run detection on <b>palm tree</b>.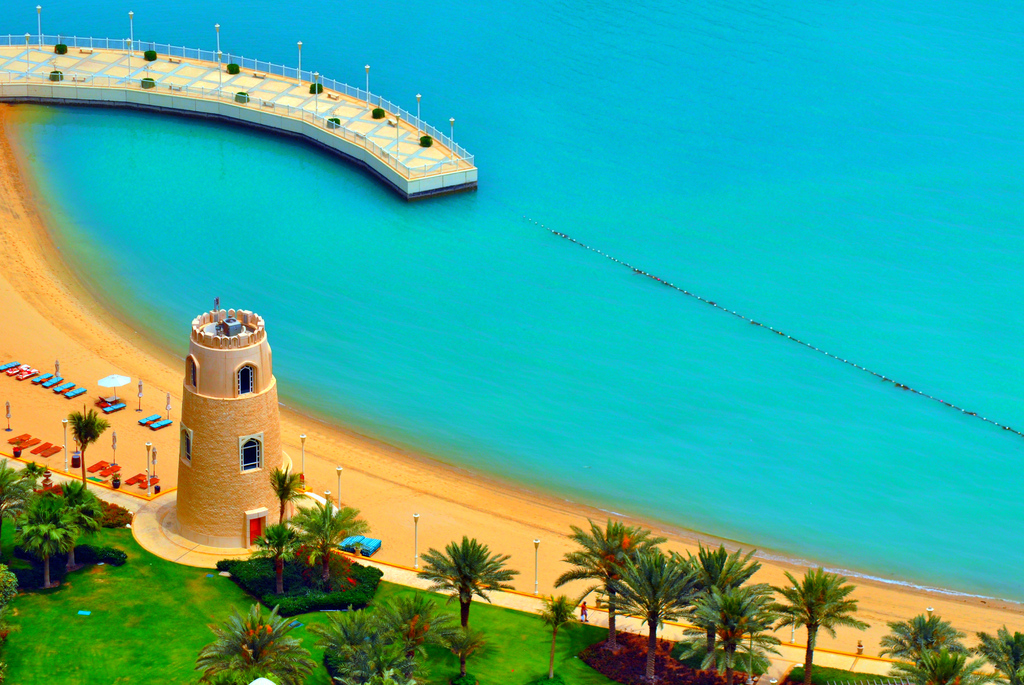
Result: 973:624:1023:684.
